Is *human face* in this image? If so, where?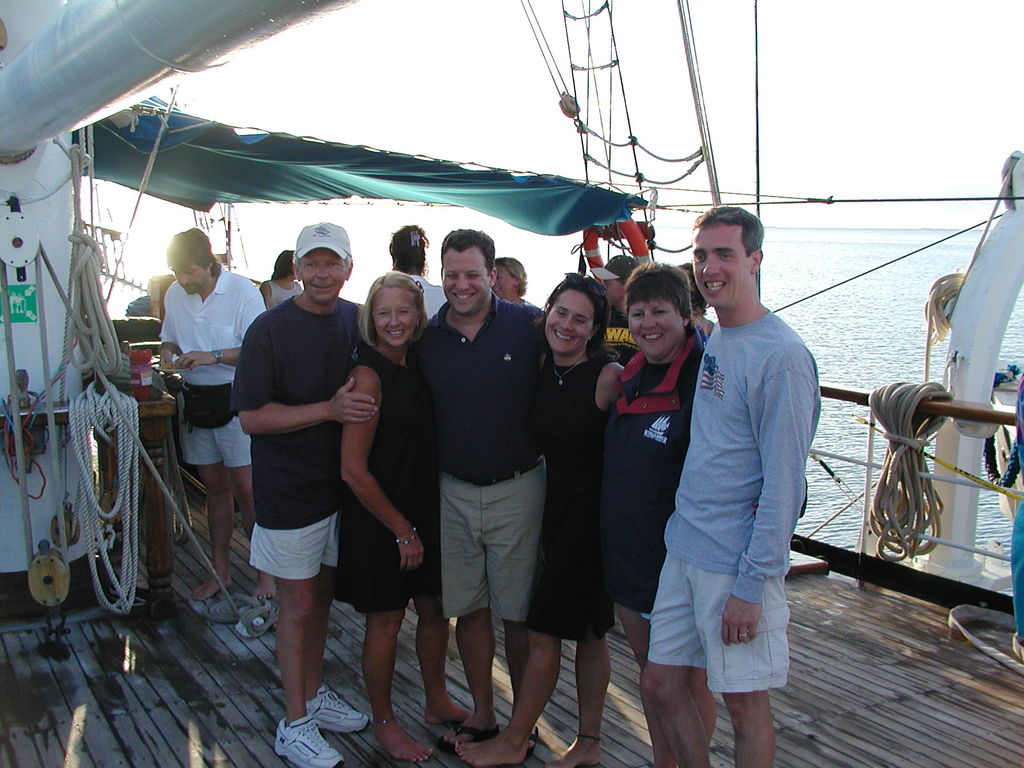
Yes, at region(598, 274, 628, 311).
